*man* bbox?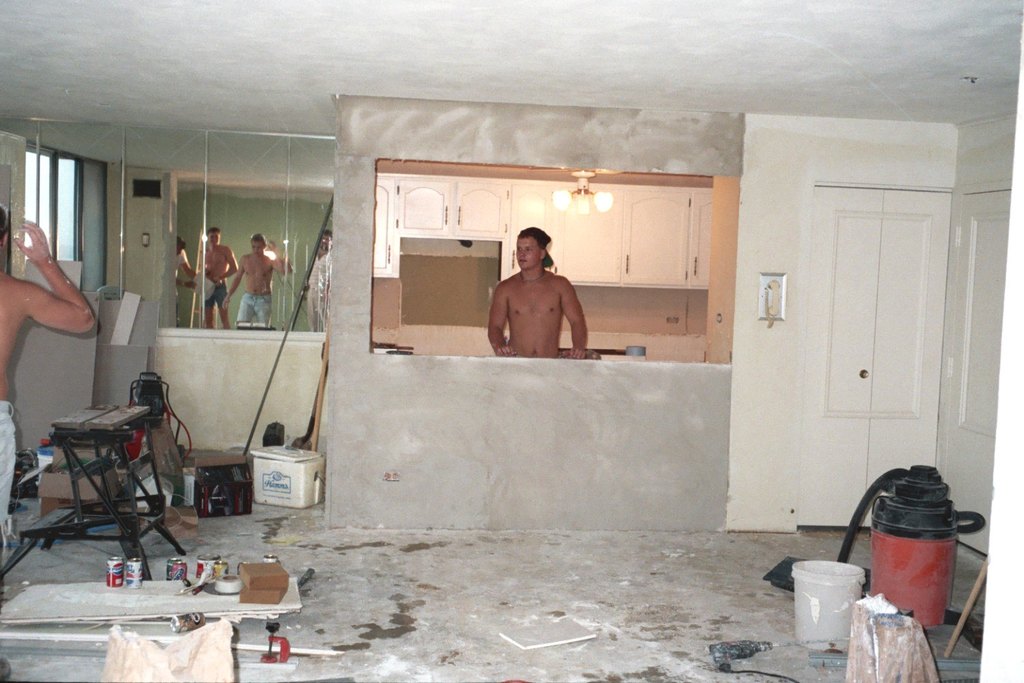
box(485, 228, 599, 364)
